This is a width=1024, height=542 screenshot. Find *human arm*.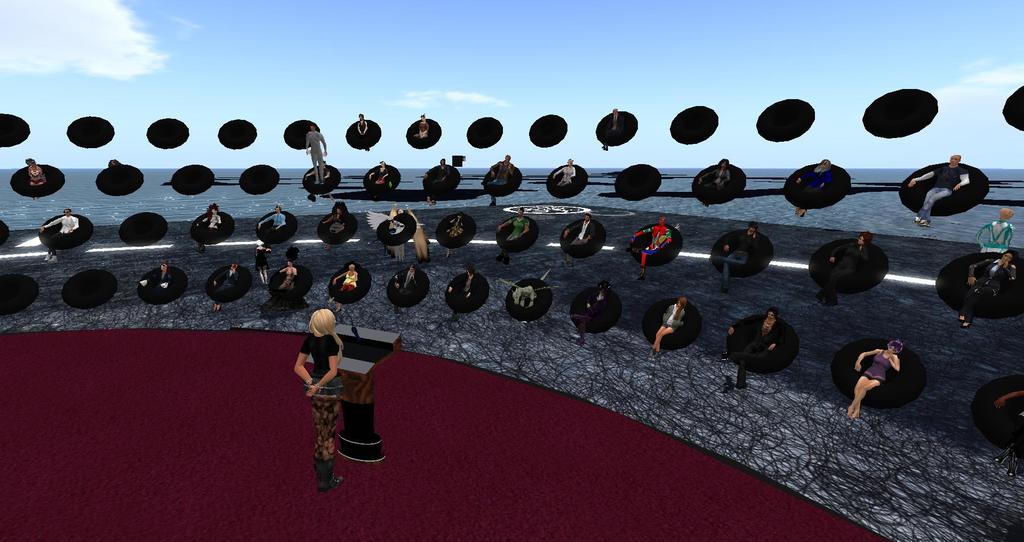
Bounding box: [697,166,716,184].
